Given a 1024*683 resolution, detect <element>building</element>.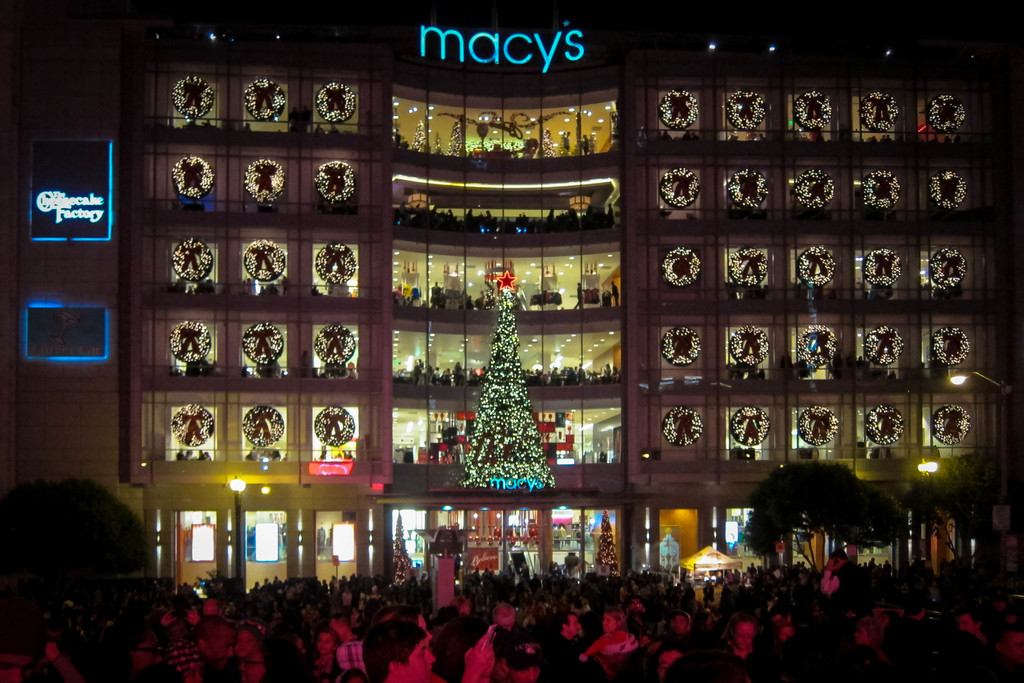
BBox(0, 0, 142, 524).
